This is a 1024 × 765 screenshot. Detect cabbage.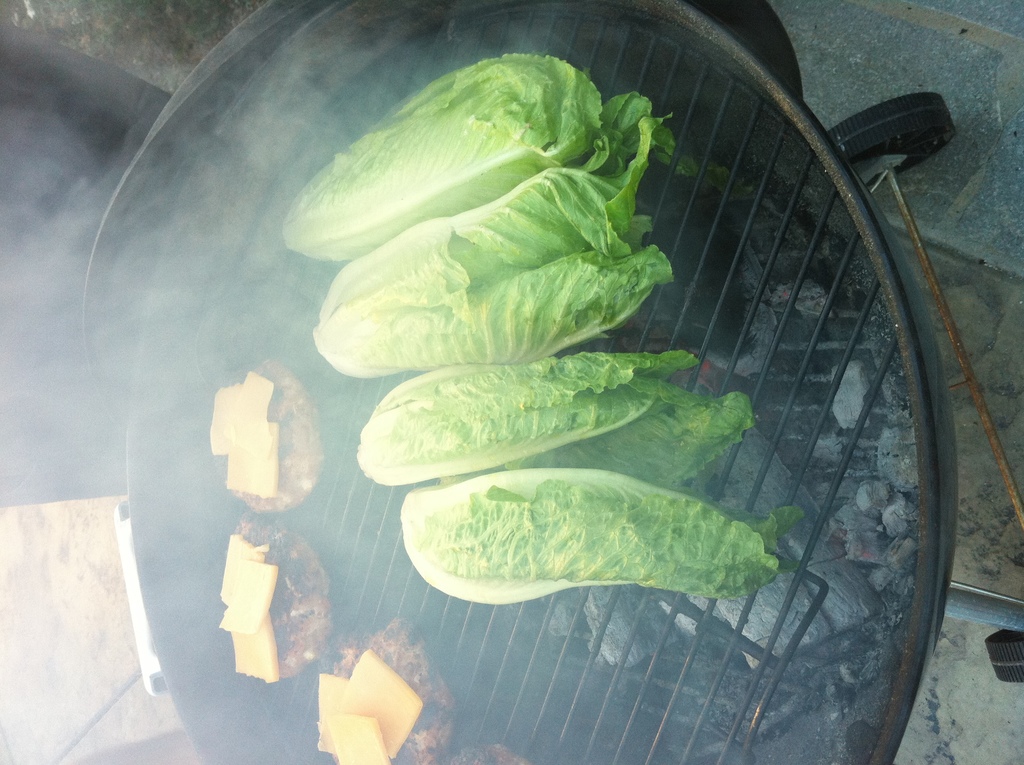
{"left": 357, "top": 348, "right": 751, "bottom": 484}.
